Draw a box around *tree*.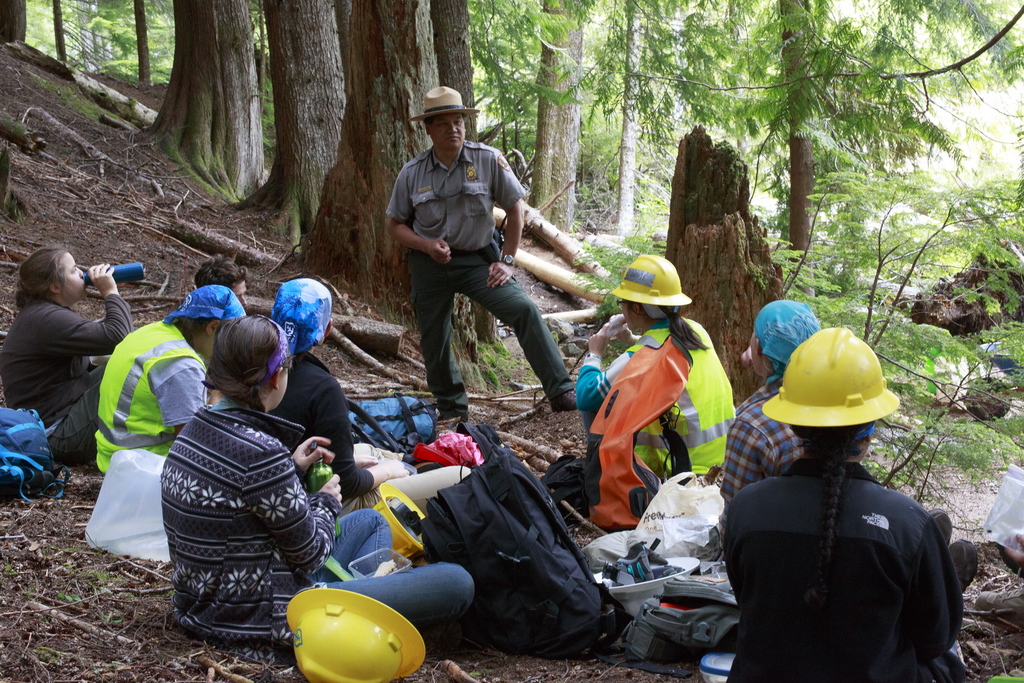
crop(45, 0, 67, 67).
